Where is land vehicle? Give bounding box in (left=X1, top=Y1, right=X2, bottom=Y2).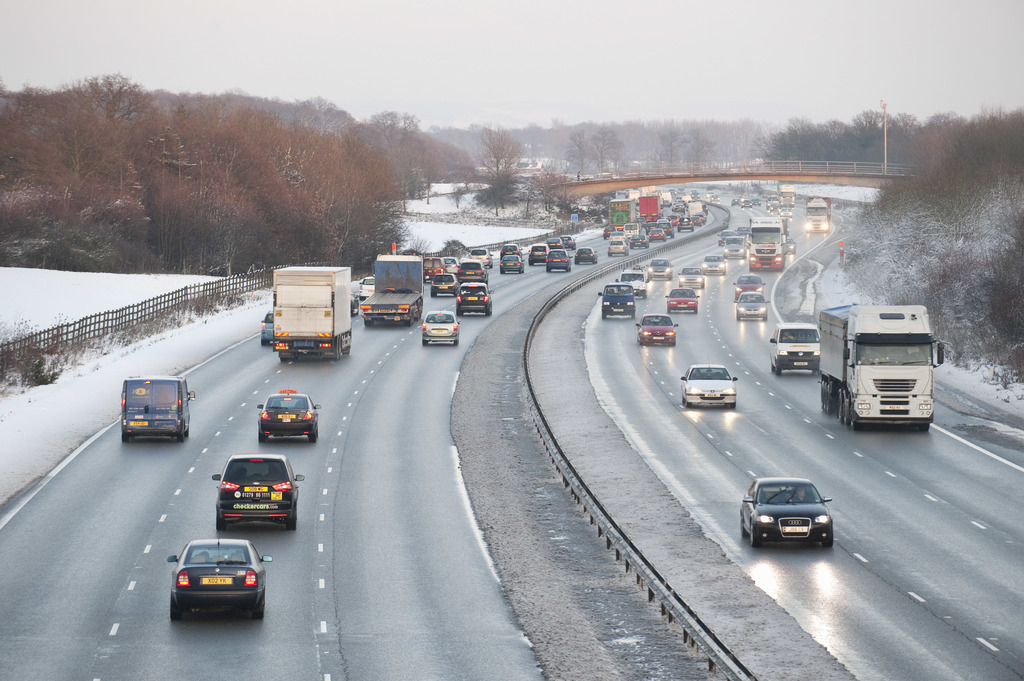
(left=597, top=280, right=636, bottom=319).
